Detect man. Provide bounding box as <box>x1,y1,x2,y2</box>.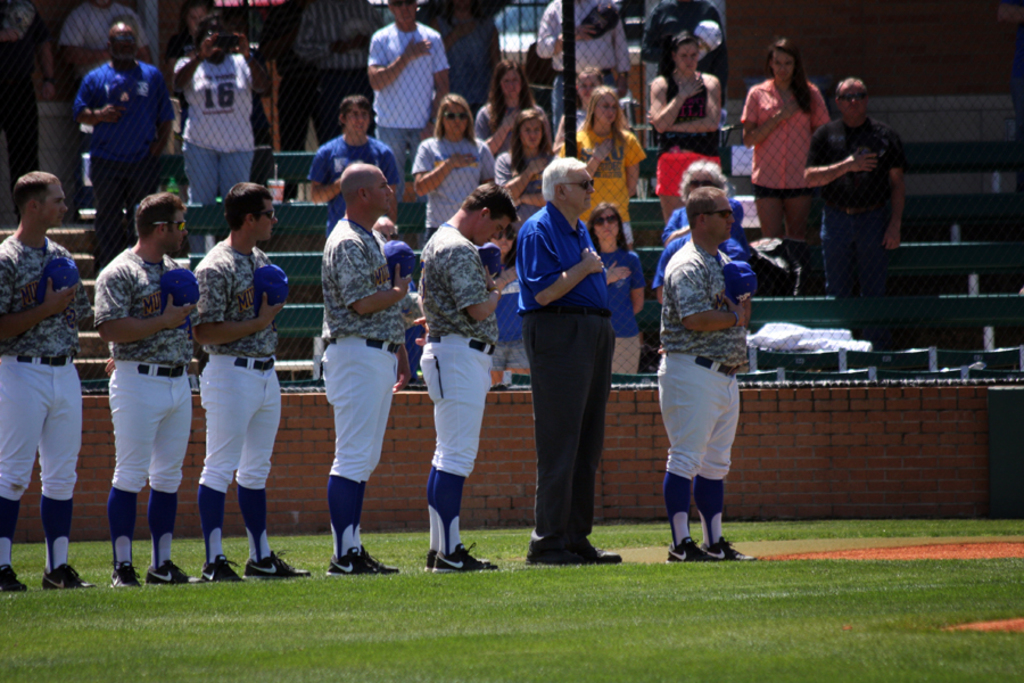
<box>192,181,315,581</box>.
